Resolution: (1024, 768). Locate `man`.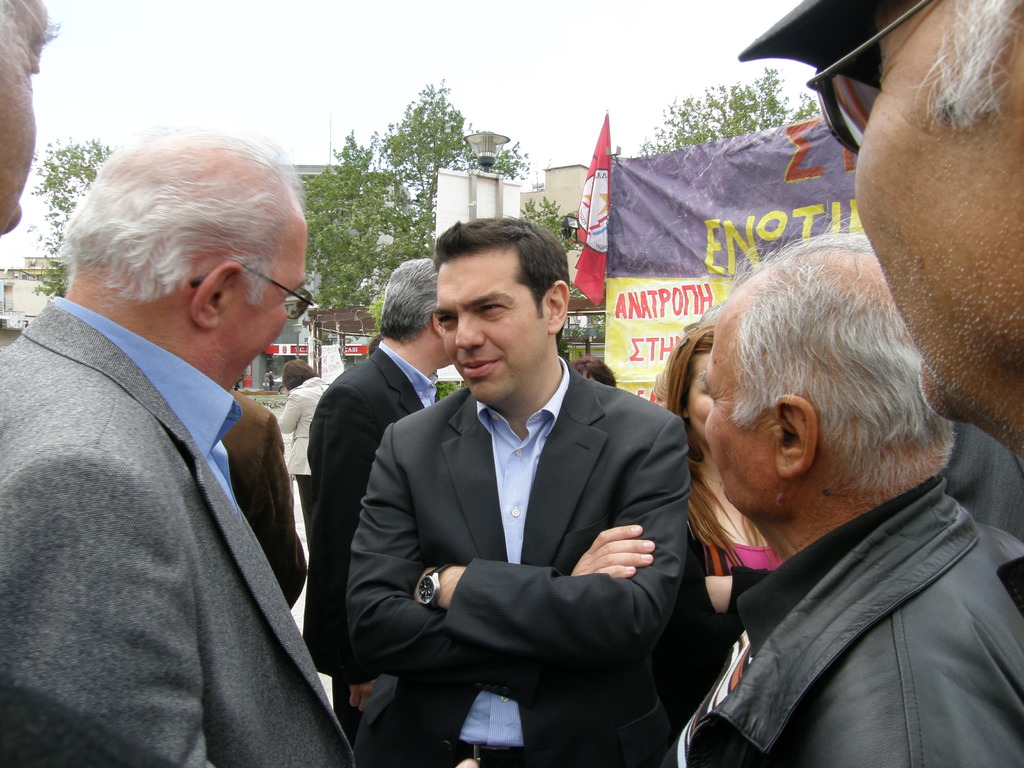
locate(654, 225, 1023, 767).
